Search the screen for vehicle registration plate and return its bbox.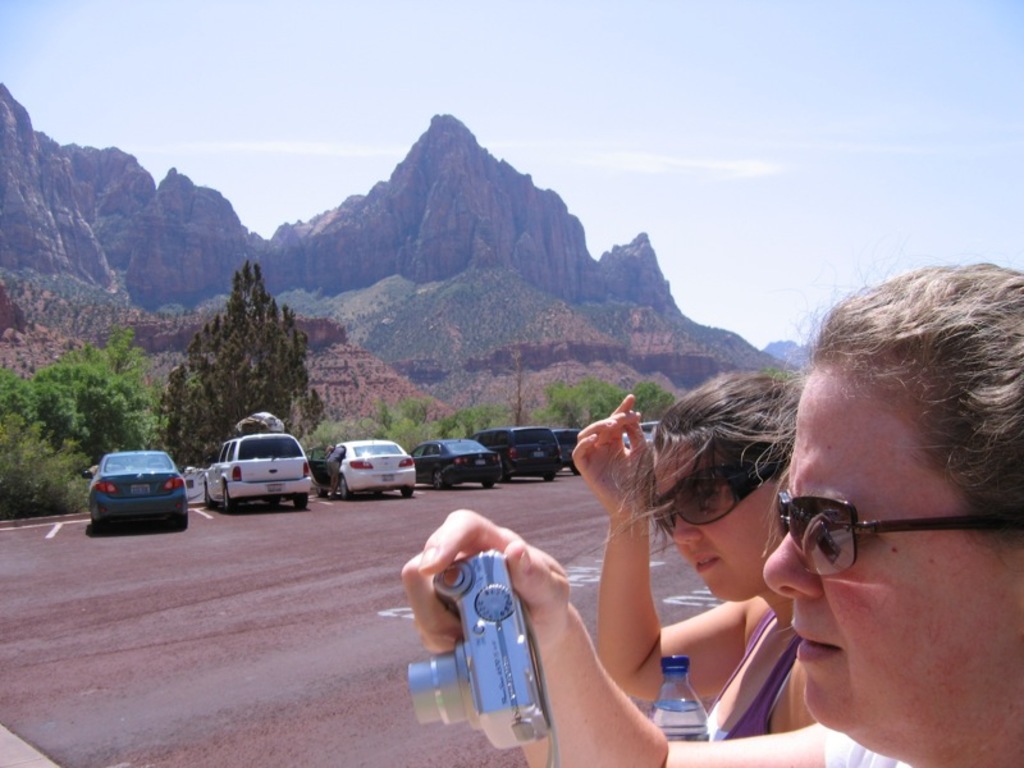
Found: {"x1": 128, "y1": 481, "x2": 152, "y2": 498}.
